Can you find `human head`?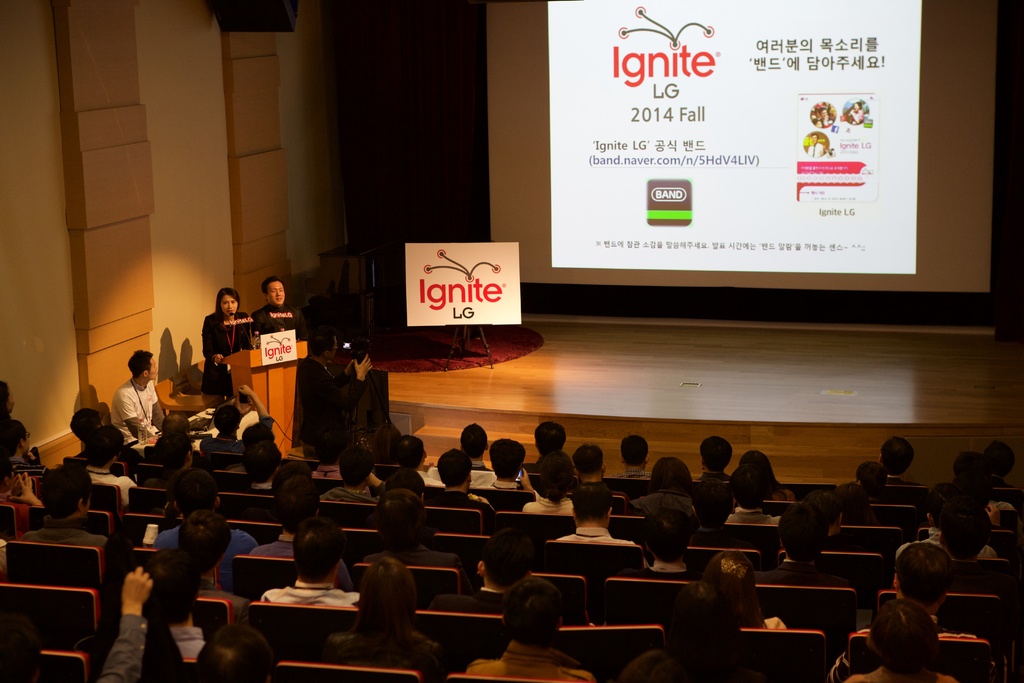
Yes, bounding box: region(383, 470, 428, 504).
